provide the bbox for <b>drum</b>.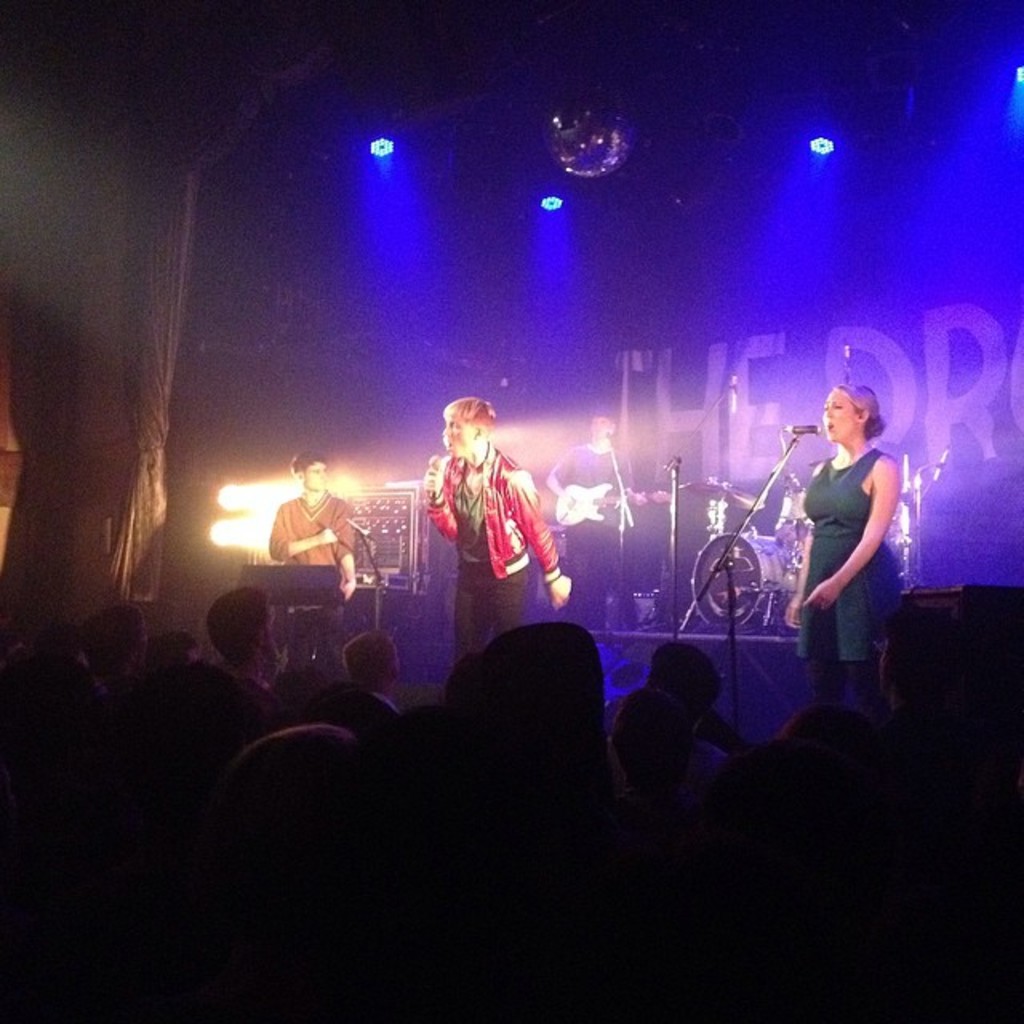
bbox=(774, 490, 821, 542).
